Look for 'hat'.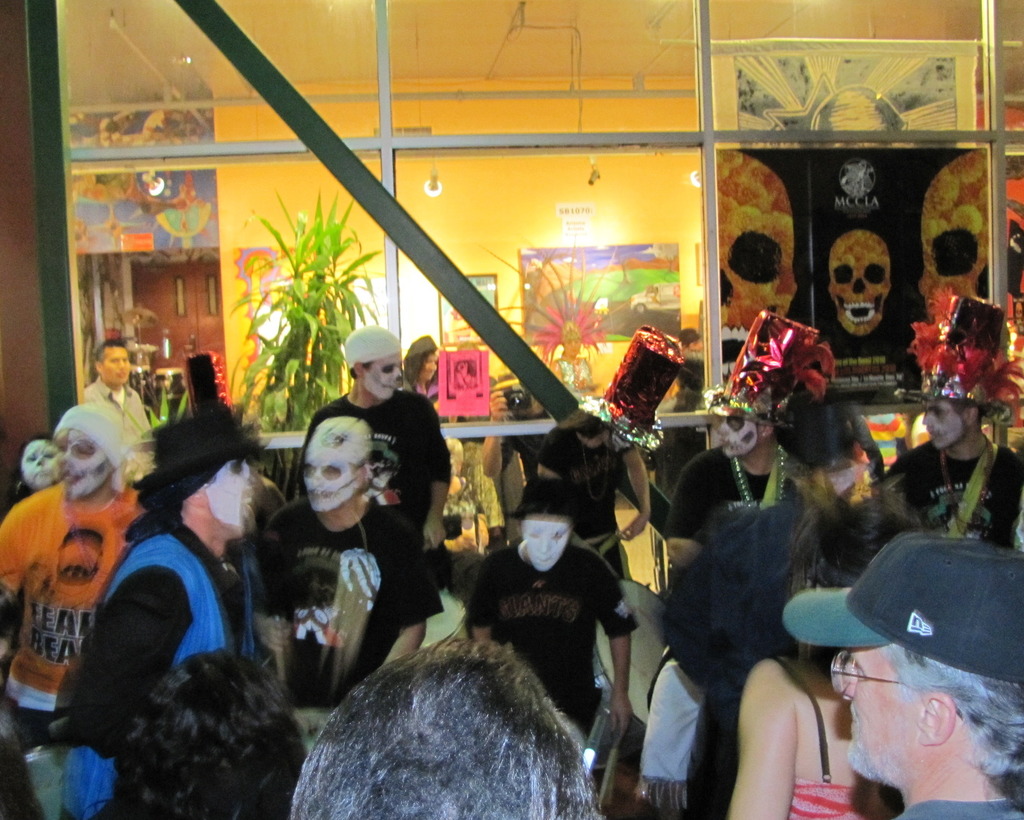
Found: [781, 532, 1023, 686].
